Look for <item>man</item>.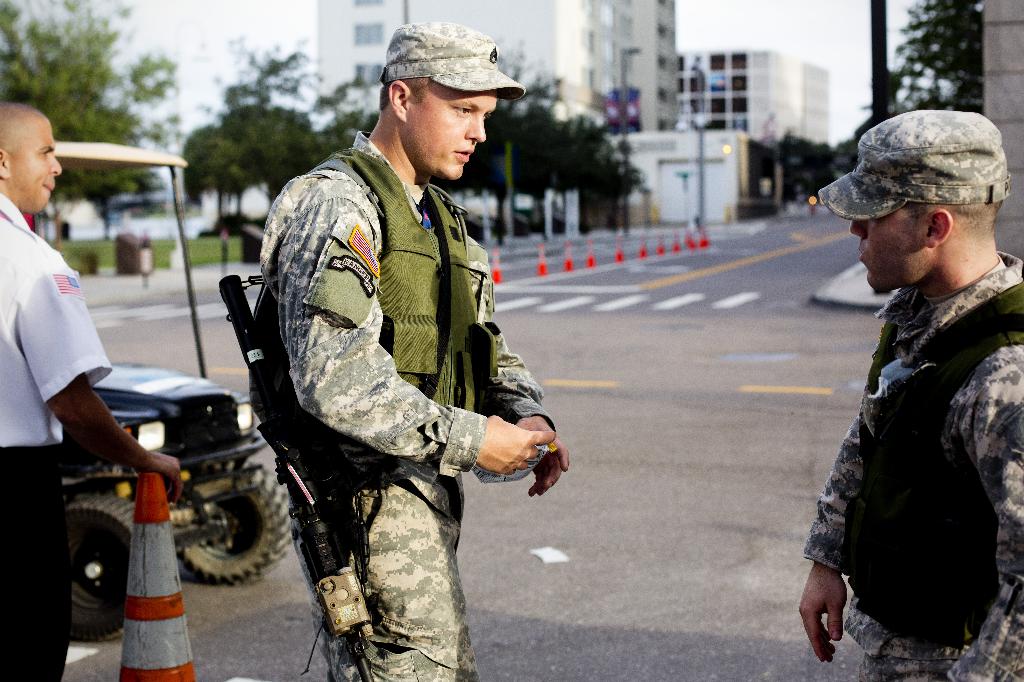
Found: x1=243, y1=22, x2=574, y2=681.
